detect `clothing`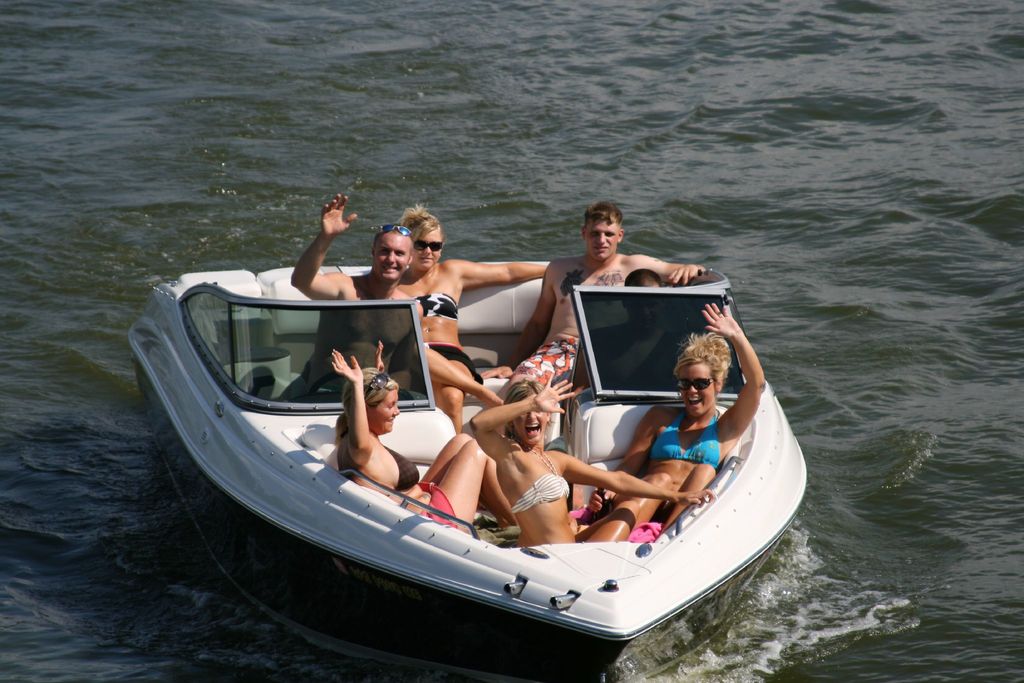
locate(308, 368, 387, 396)
